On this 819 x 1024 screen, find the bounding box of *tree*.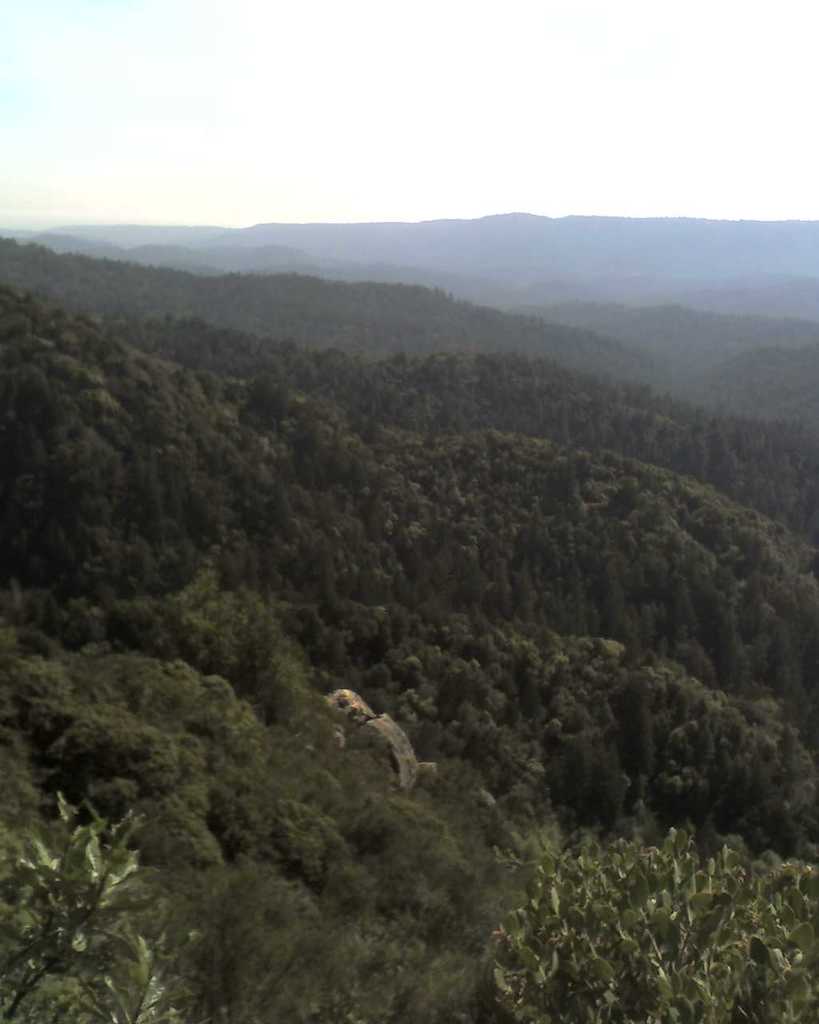
Bounding box: Rect(397, 776, 801, 999).
